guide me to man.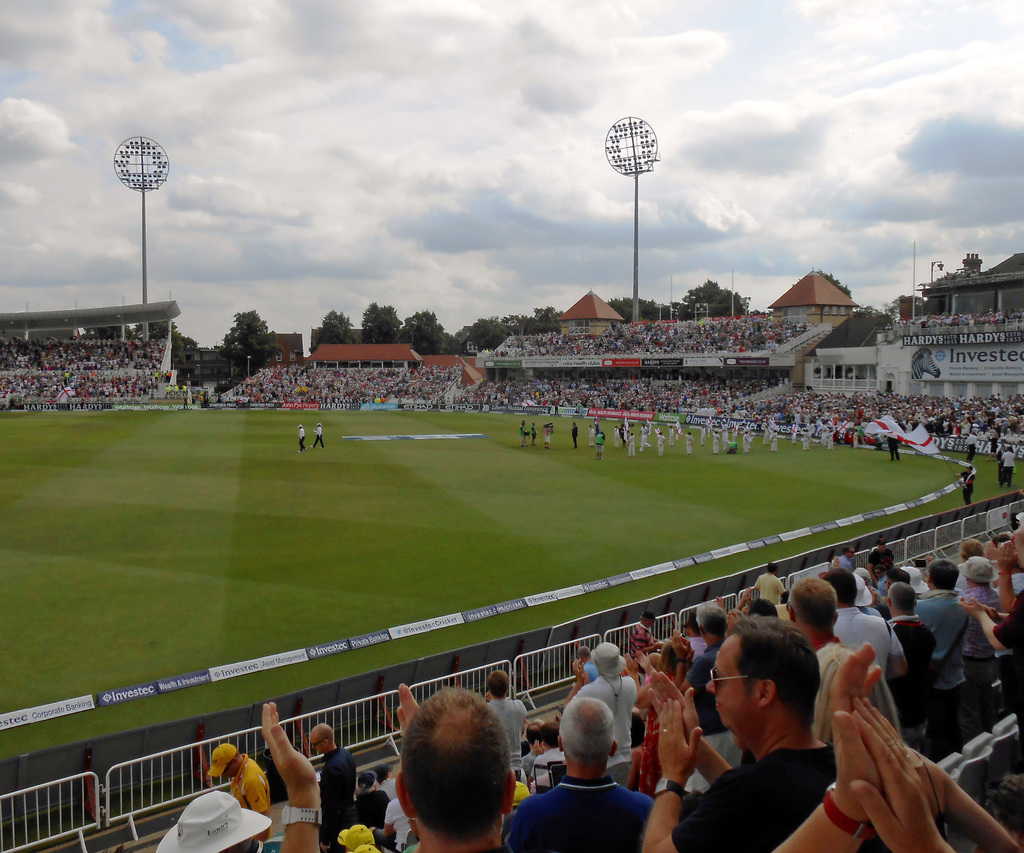
Guidance: 603 627 952 852.
